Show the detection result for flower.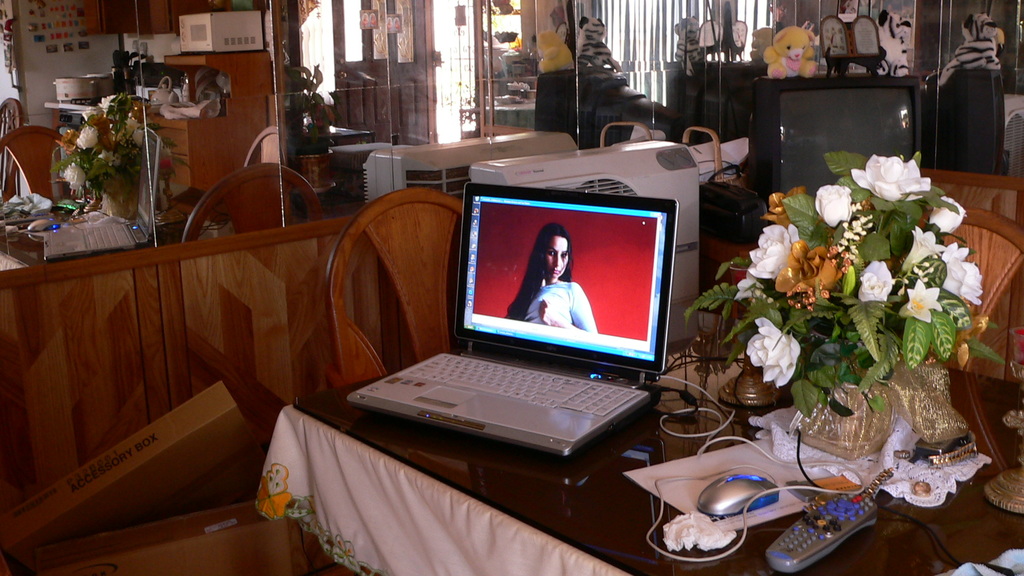
77 125 100 149.
